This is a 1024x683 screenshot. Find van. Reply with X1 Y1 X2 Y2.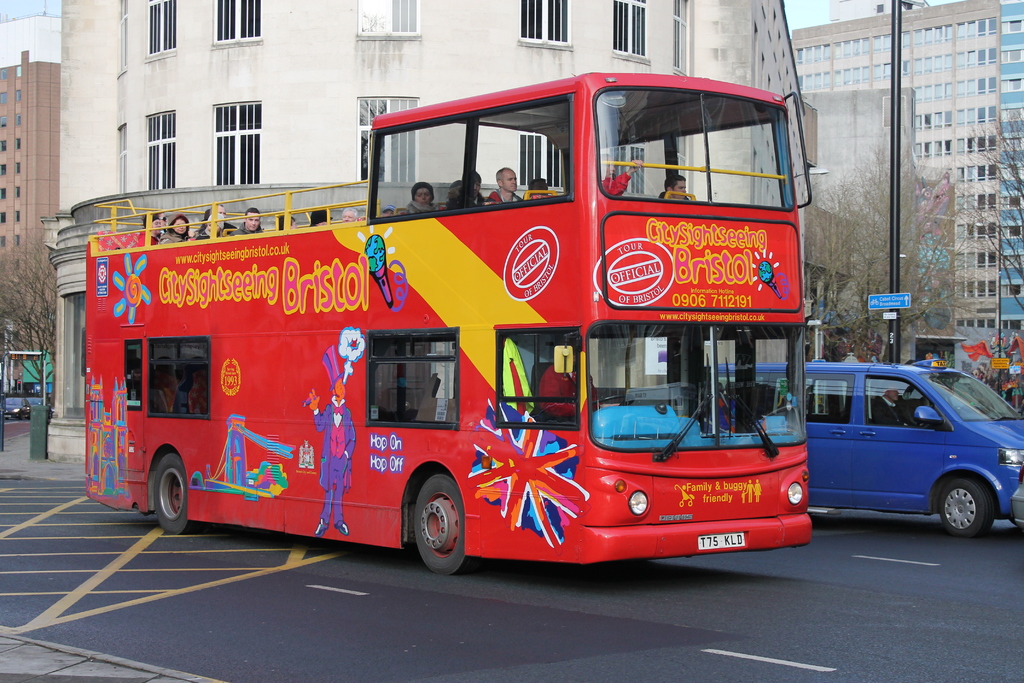
715 349 1023 536.
